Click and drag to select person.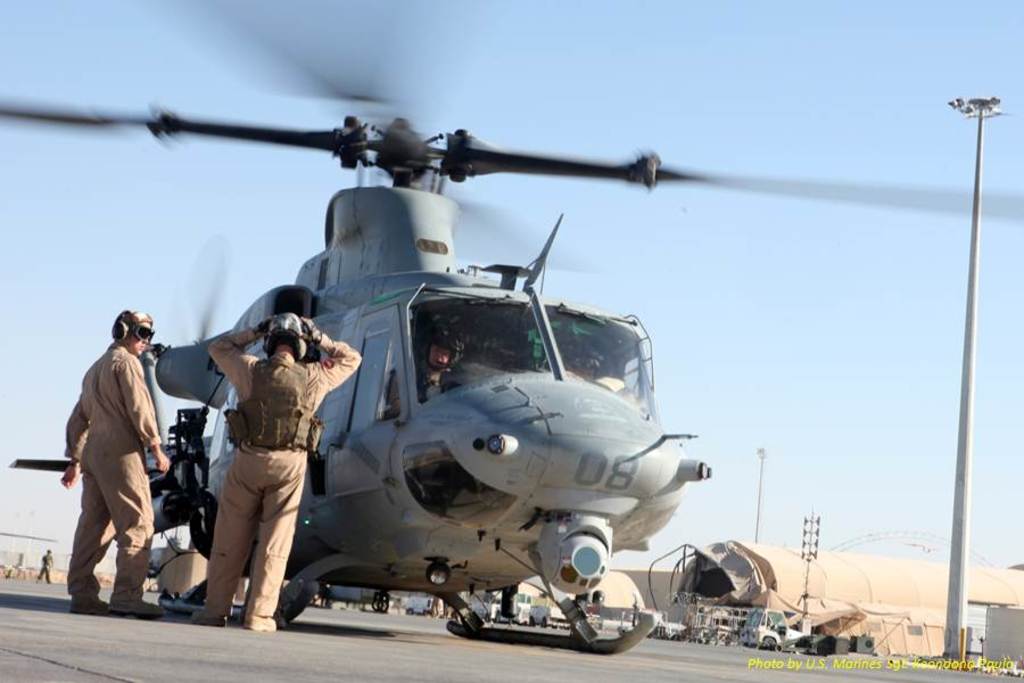
Selection: select_region(208, 314, 362, 629).
